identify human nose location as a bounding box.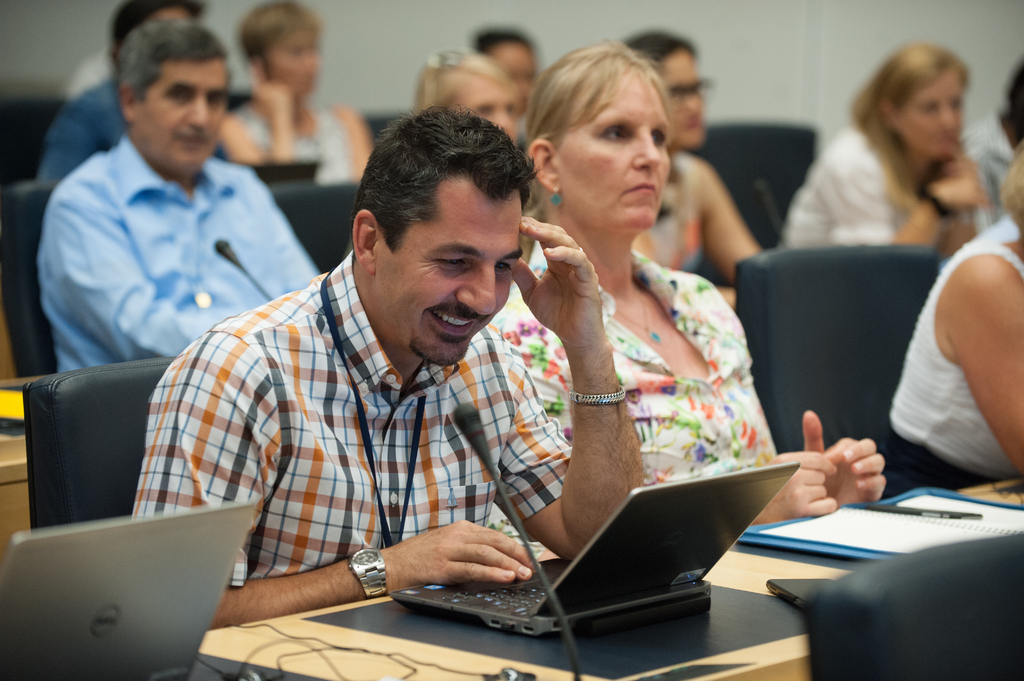
[180, 92, 207, 133].
